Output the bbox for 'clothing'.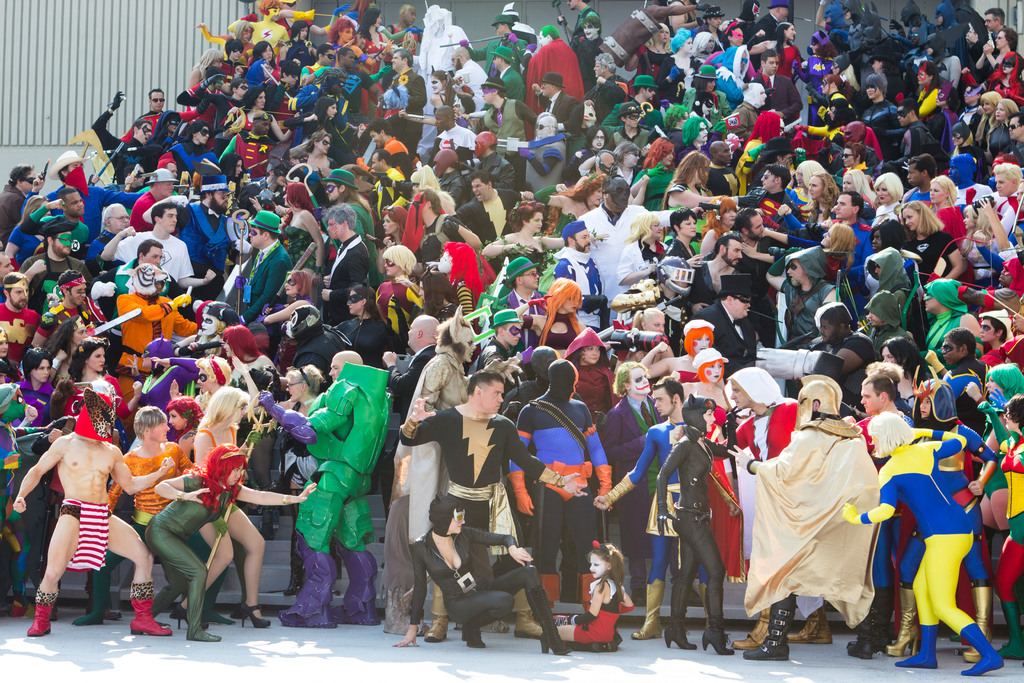
410, 392, 537, 632.
